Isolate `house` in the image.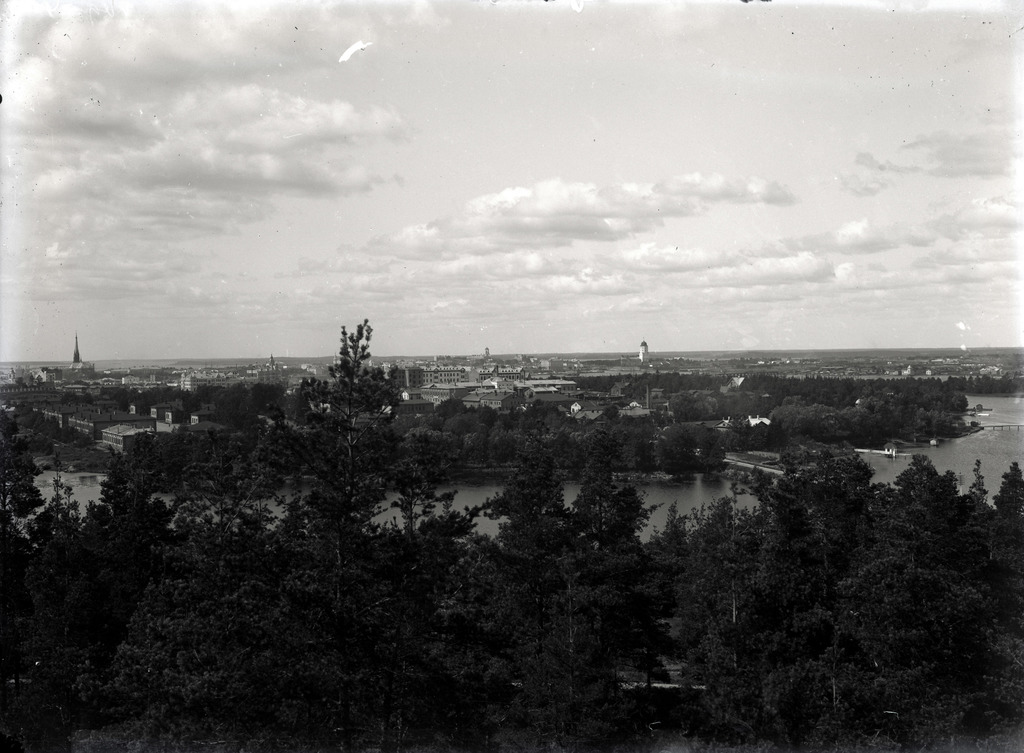
Isolated region: [left=179, top=403, right=214, bottom=429].
